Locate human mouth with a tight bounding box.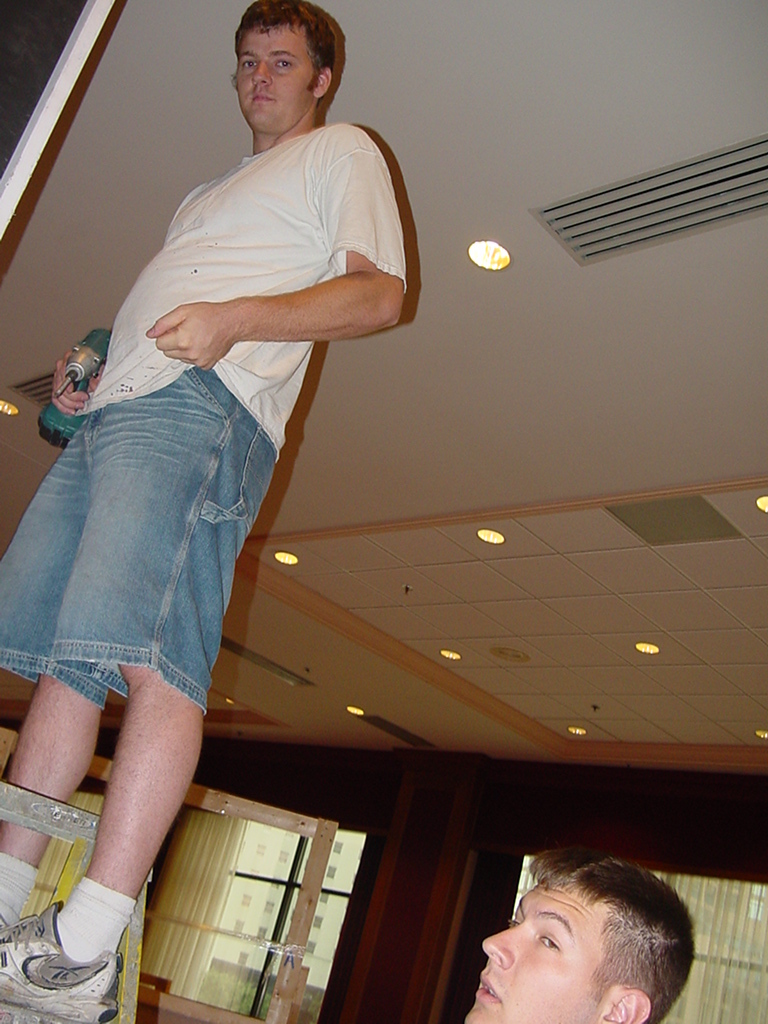
Rect(474, 963, 506, 1006).
